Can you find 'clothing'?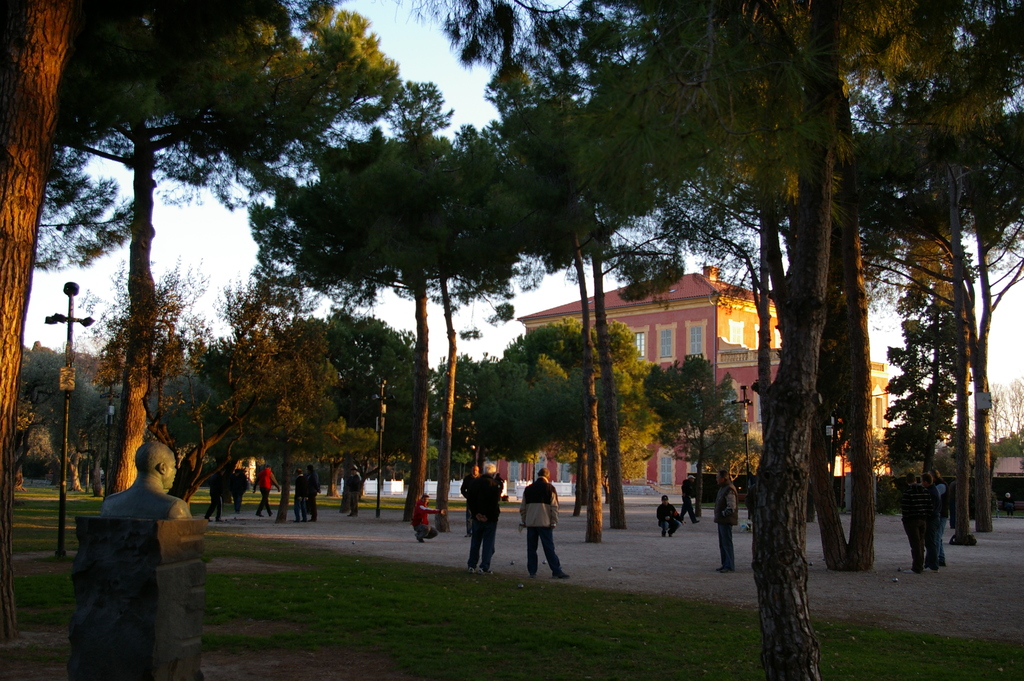
Yes, bounding box: 658, 504, 678, 537.
